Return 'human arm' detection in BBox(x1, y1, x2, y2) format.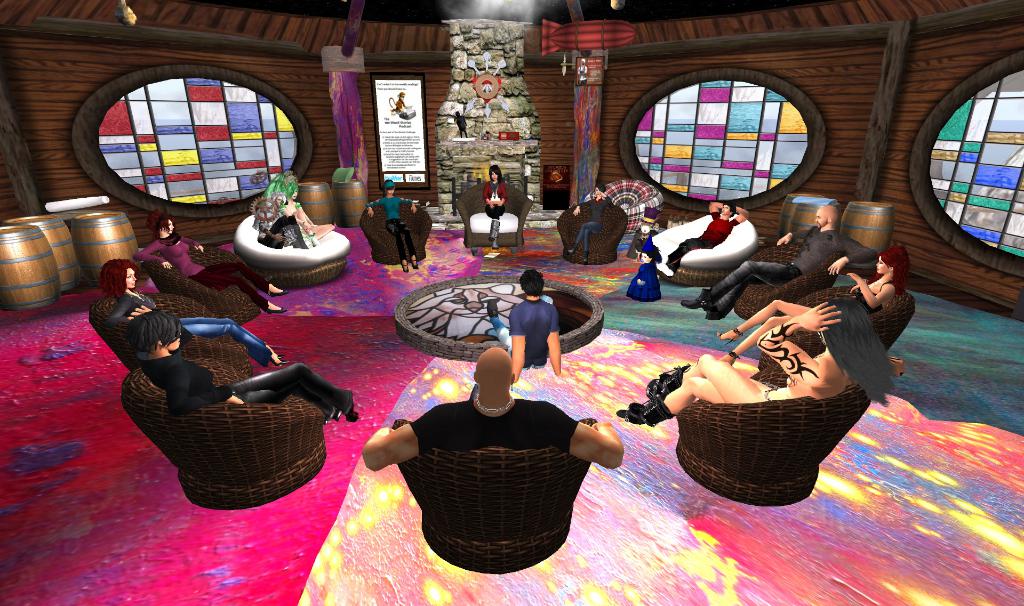
BBox(547, 401, 628, 470).
